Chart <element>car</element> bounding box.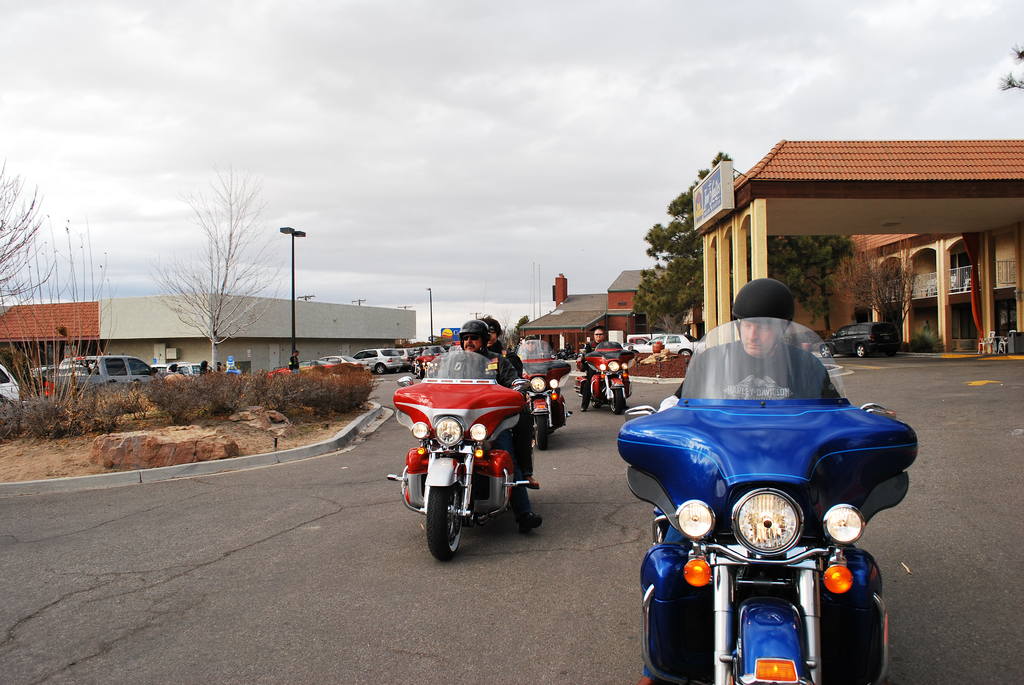
Charted: l=622, t=334, r=707, b=356.
